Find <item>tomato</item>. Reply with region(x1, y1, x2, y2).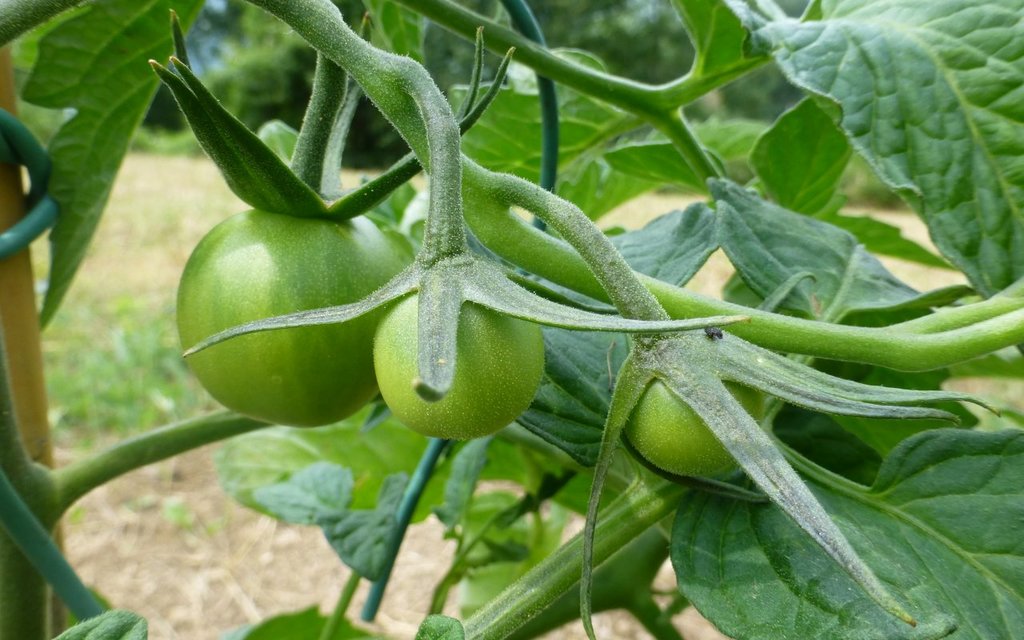
region(182, 164, 382, 423).
